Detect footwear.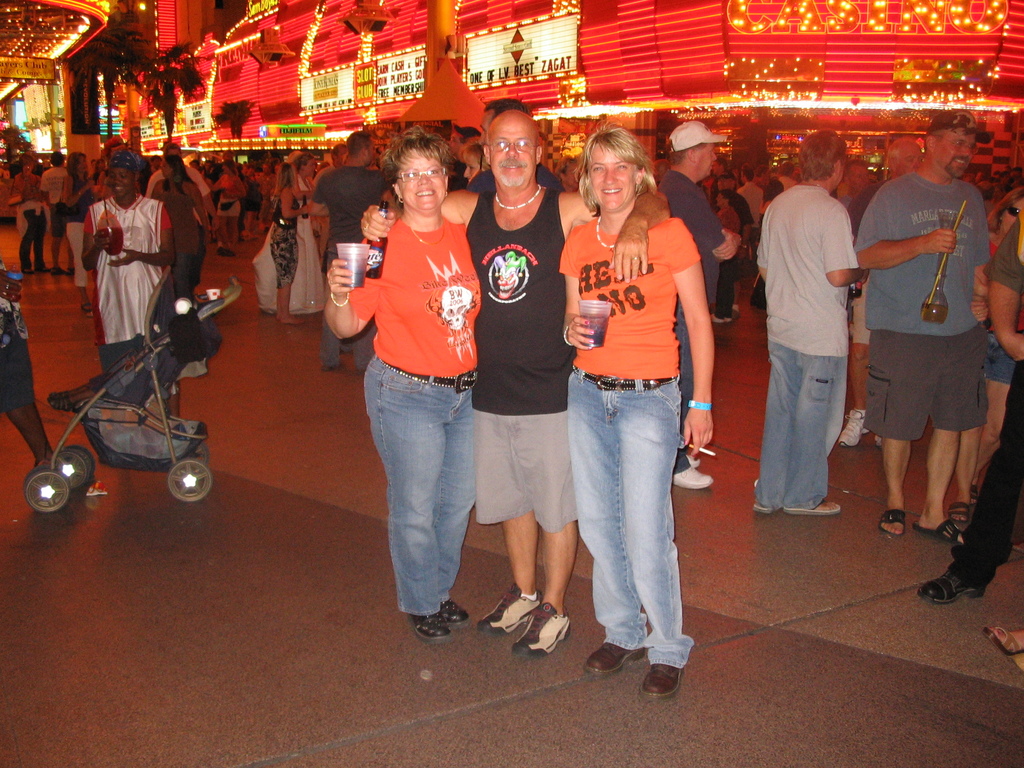
Detected at locate(841, 410, 870, 447).
